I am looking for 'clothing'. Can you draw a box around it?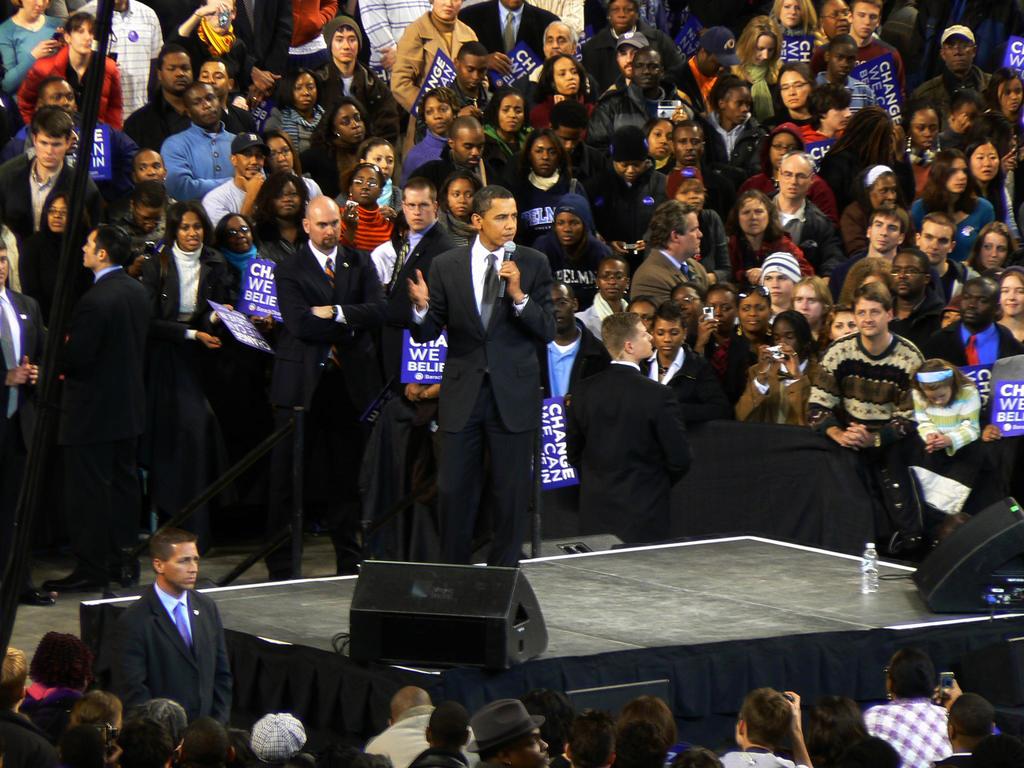
Sure, the bounding box is rect(641, 340, 708, 412).
